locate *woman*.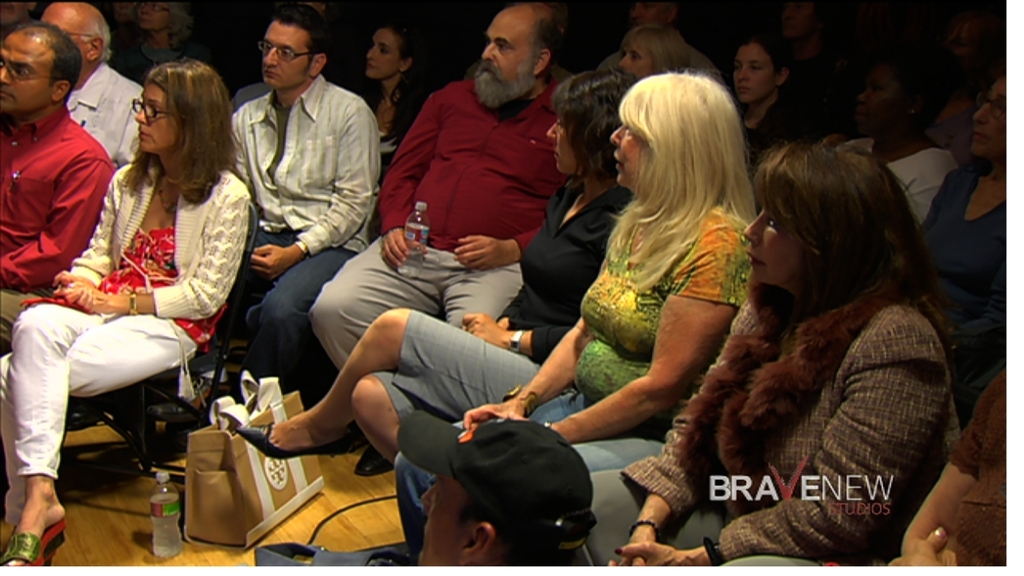
Bounding box: bbox(600, 137, 958, 575).
